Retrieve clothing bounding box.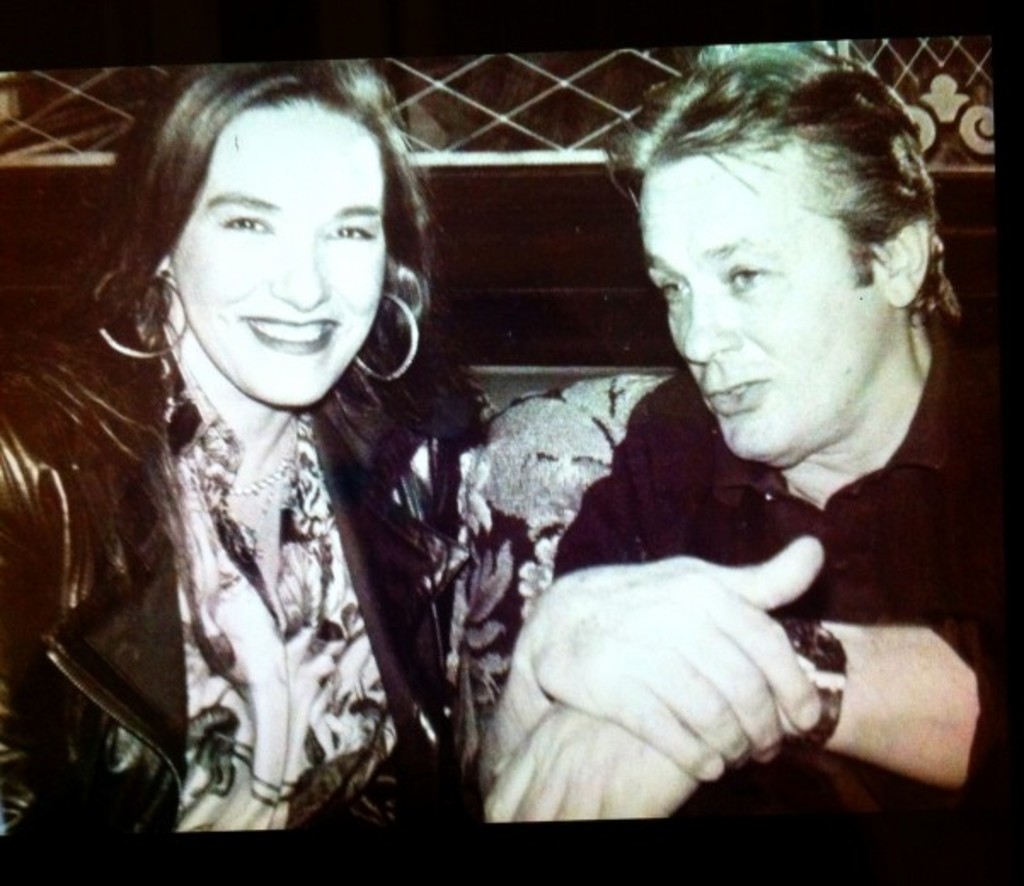
Bounding box: x1=34, y1=228, x2=479, y2=845.
